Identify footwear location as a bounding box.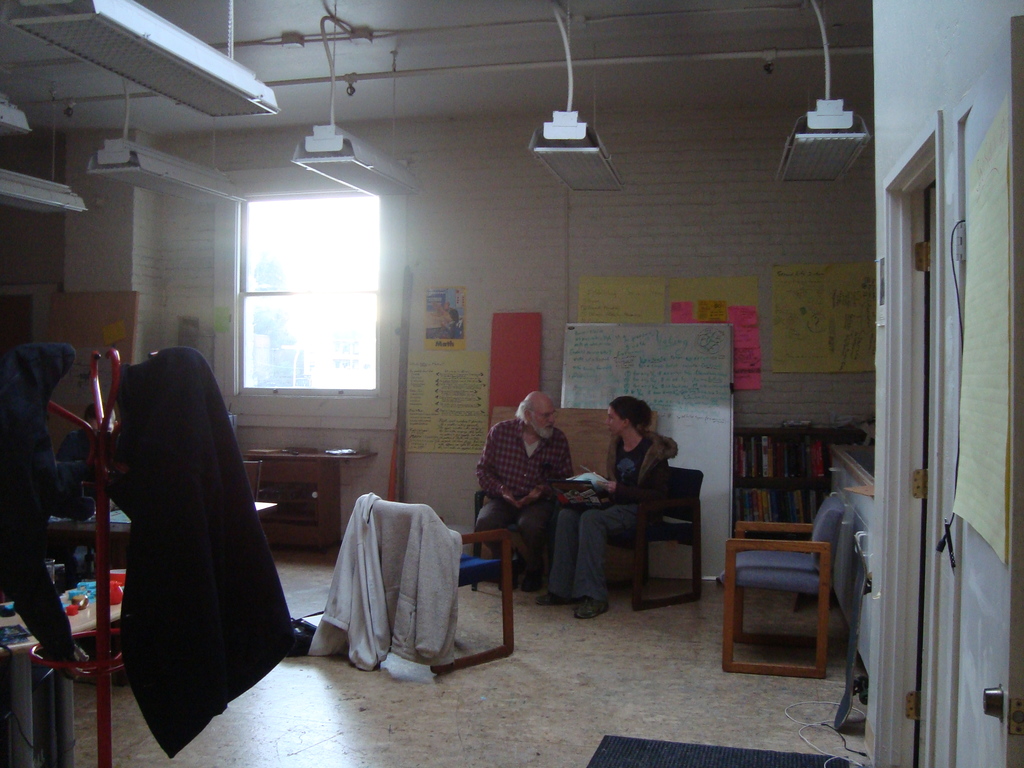
locate(574, 596, 610, 623).
